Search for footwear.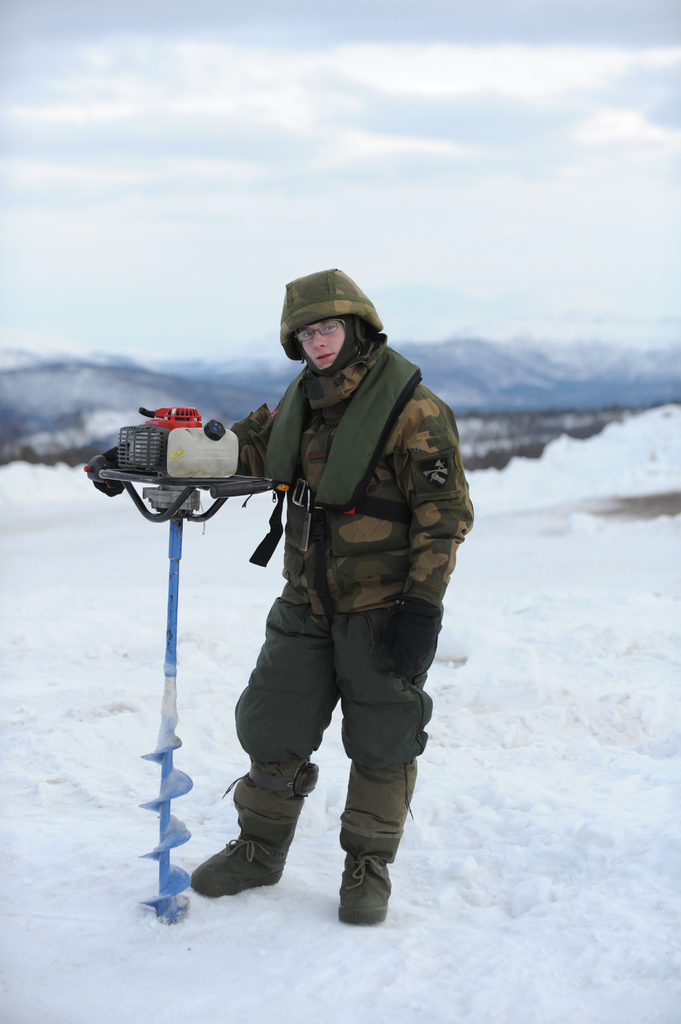
Found at x1=326, y1=854, x2=394, y2=929.
